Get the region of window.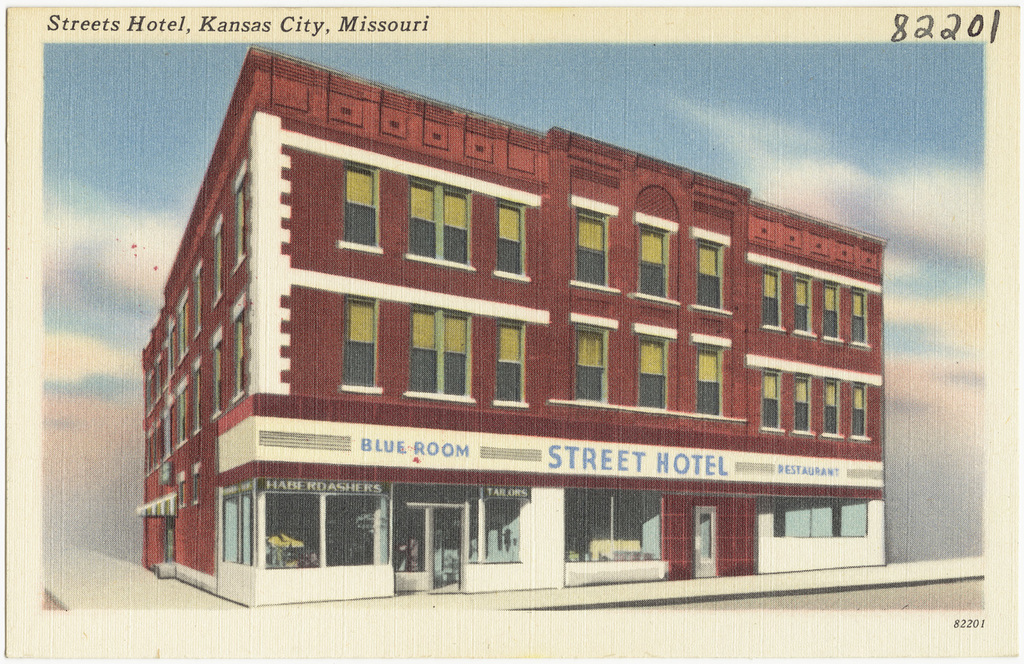
(463,501,527,562).
